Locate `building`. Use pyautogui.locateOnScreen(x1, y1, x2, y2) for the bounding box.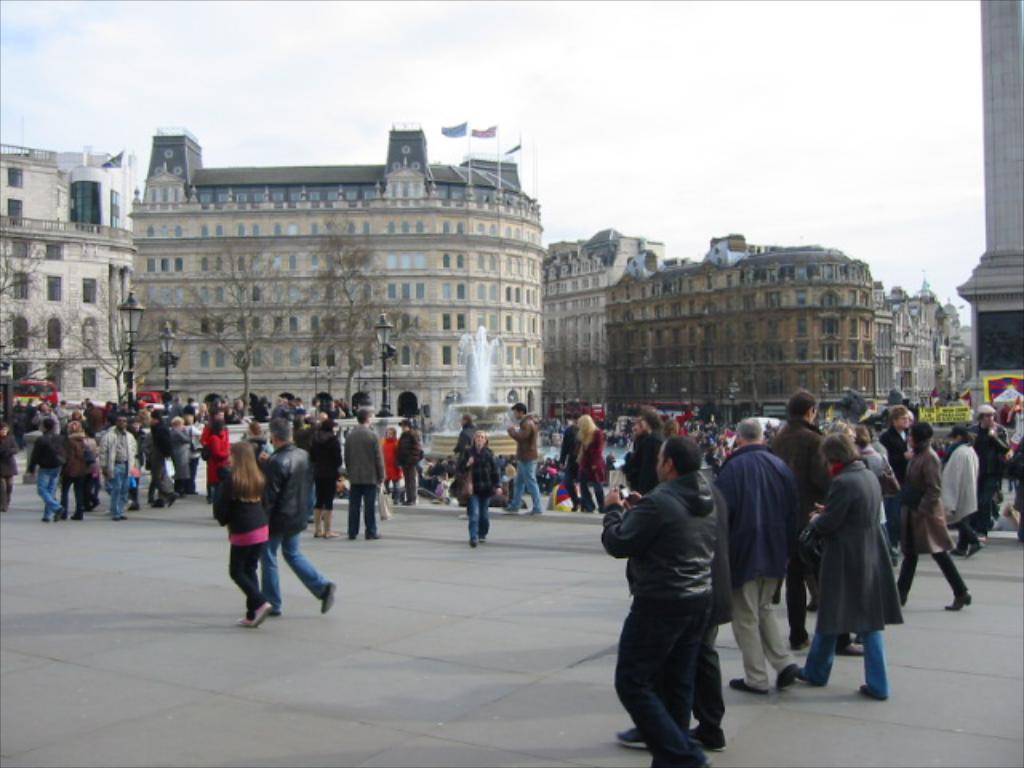
pyautogui.locateOnScreen(602, 232, 874, 421).
